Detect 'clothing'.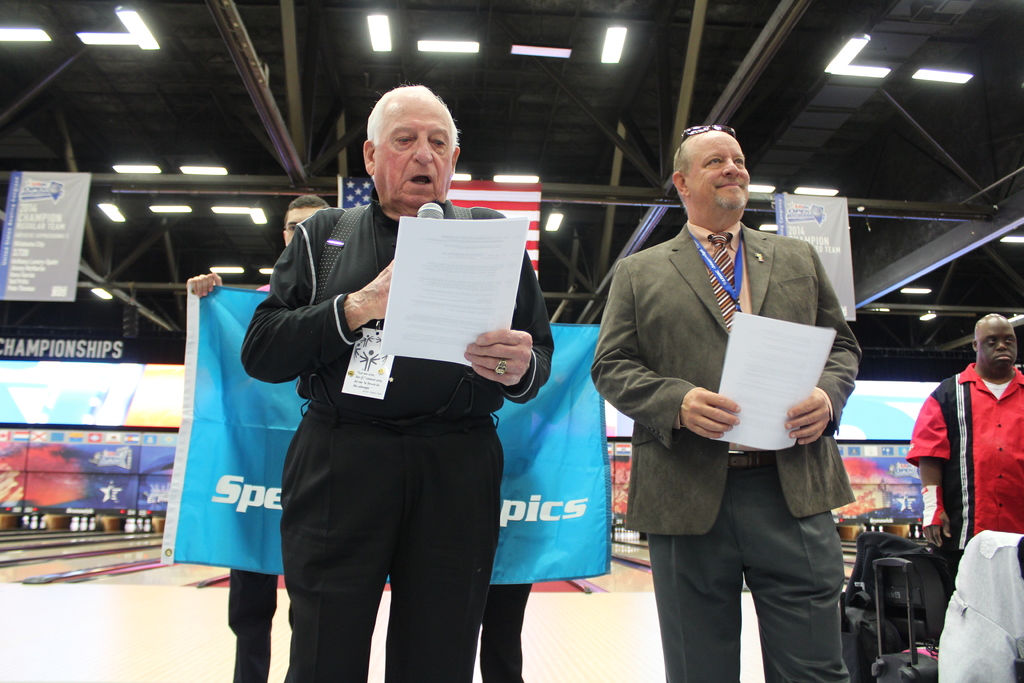
Detected at {"x1": 479, "y1": 583, "x2": 529, "y2": 682}.
